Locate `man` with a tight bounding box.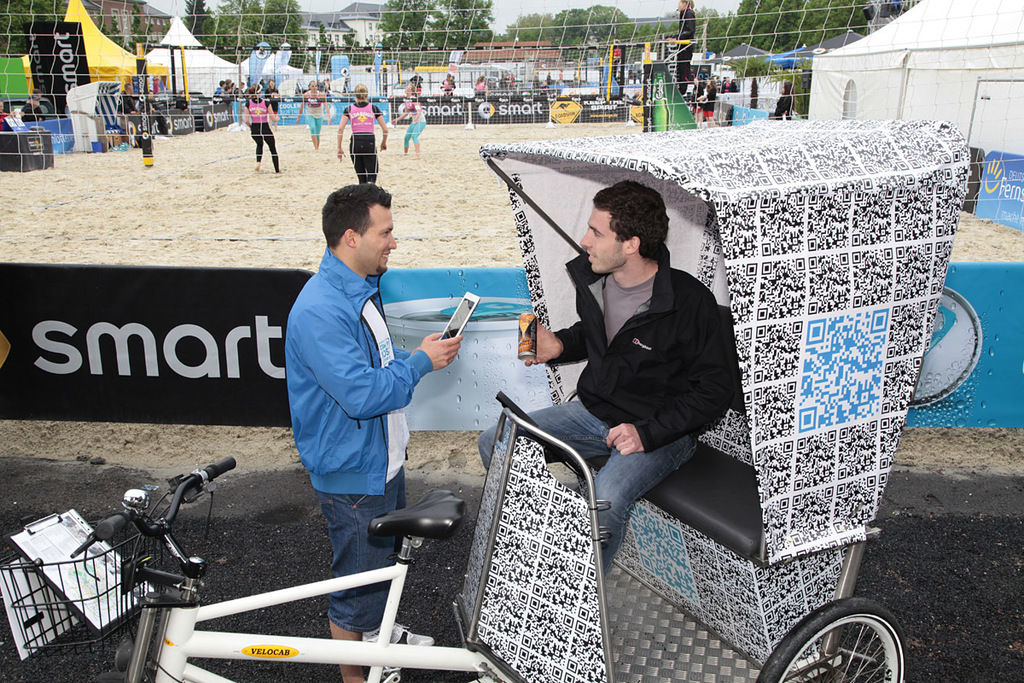
(259,189,473,546).
